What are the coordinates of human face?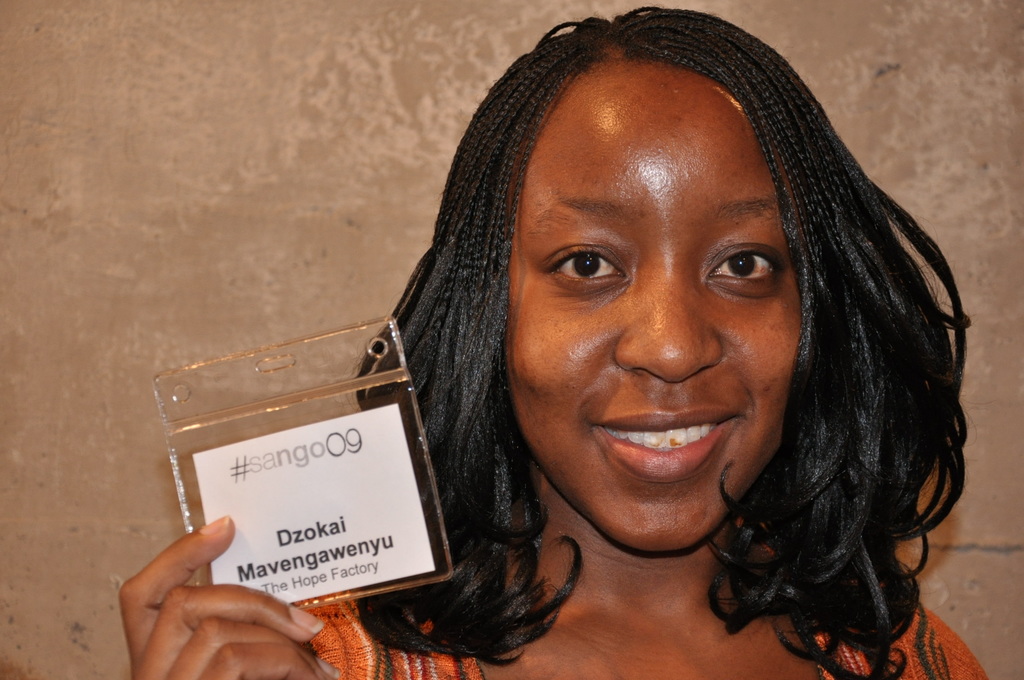
505/43/823/545.
